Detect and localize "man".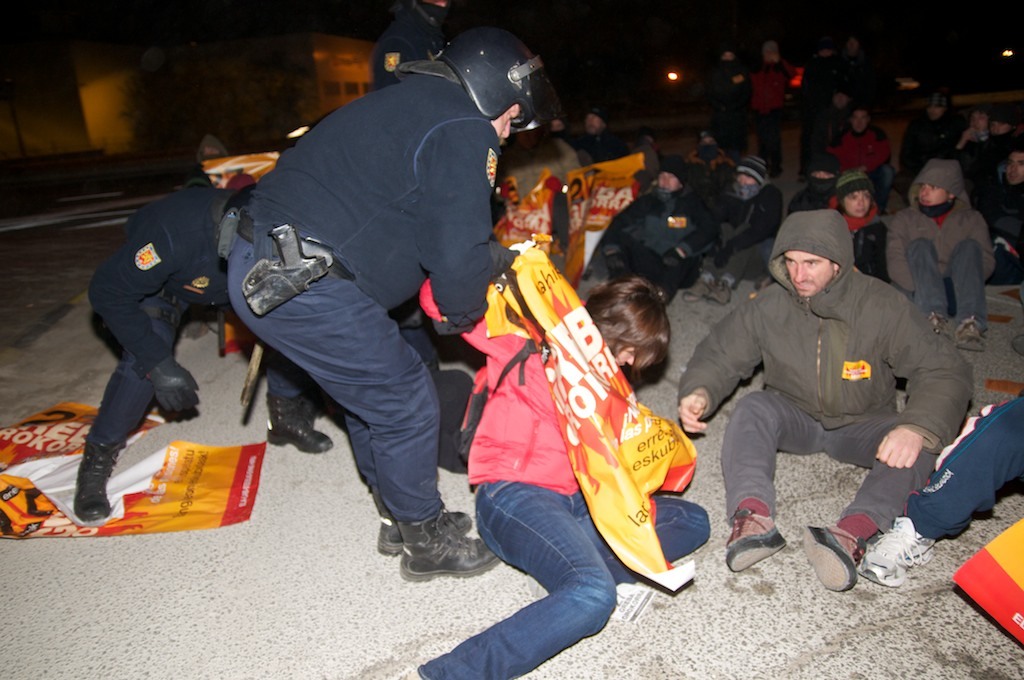
Localized at BBox(899, 89, 967, 178).
